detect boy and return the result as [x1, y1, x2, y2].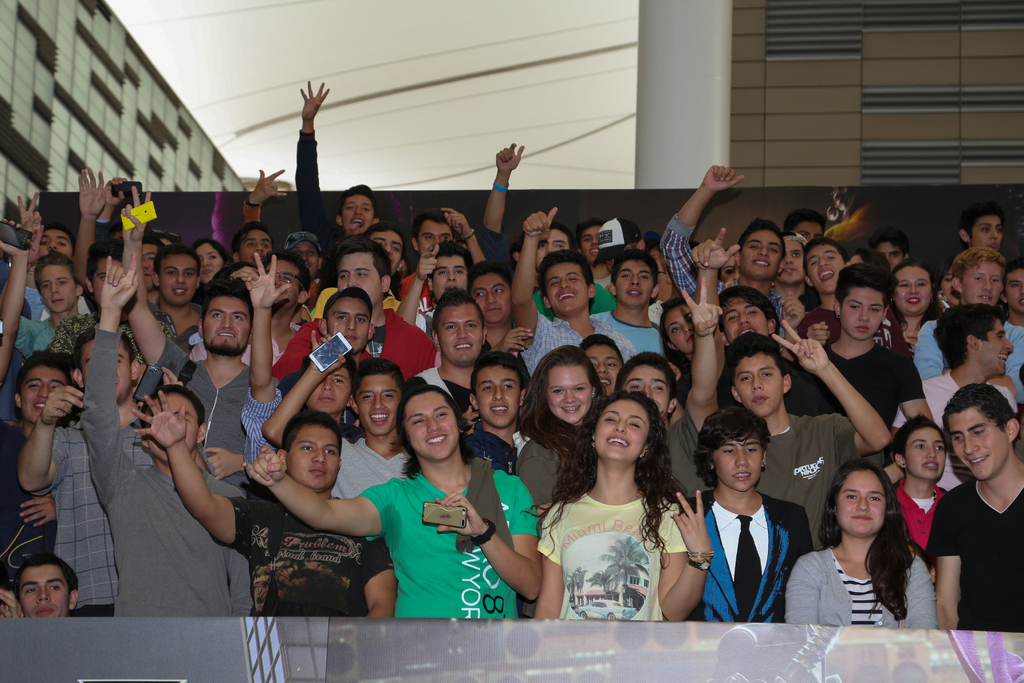
[134, 229, 174, 317].
